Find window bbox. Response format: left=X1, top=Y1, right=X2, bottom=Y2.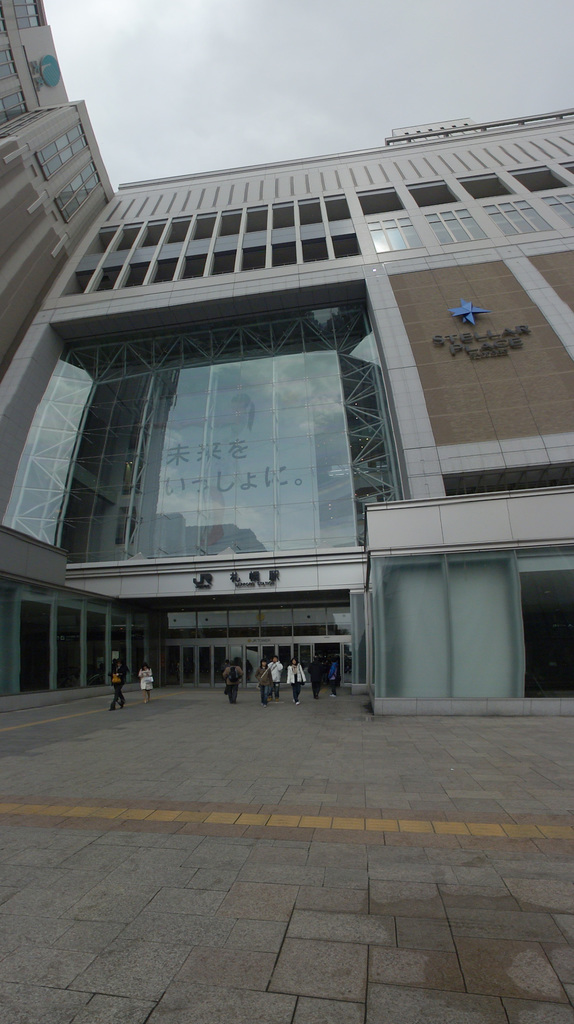
left=236, top=240, right=269, bottom=275.
